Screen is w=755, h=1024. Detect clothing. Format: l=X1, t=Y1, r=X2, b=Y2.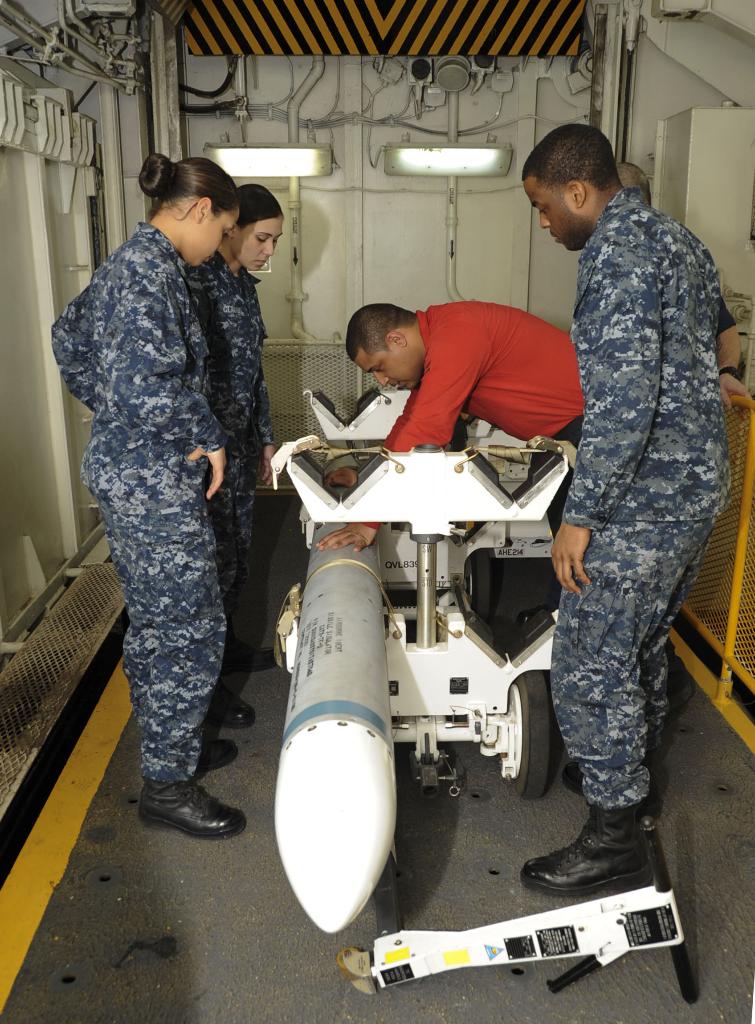
l=51, t=221, r=226, b=780.
